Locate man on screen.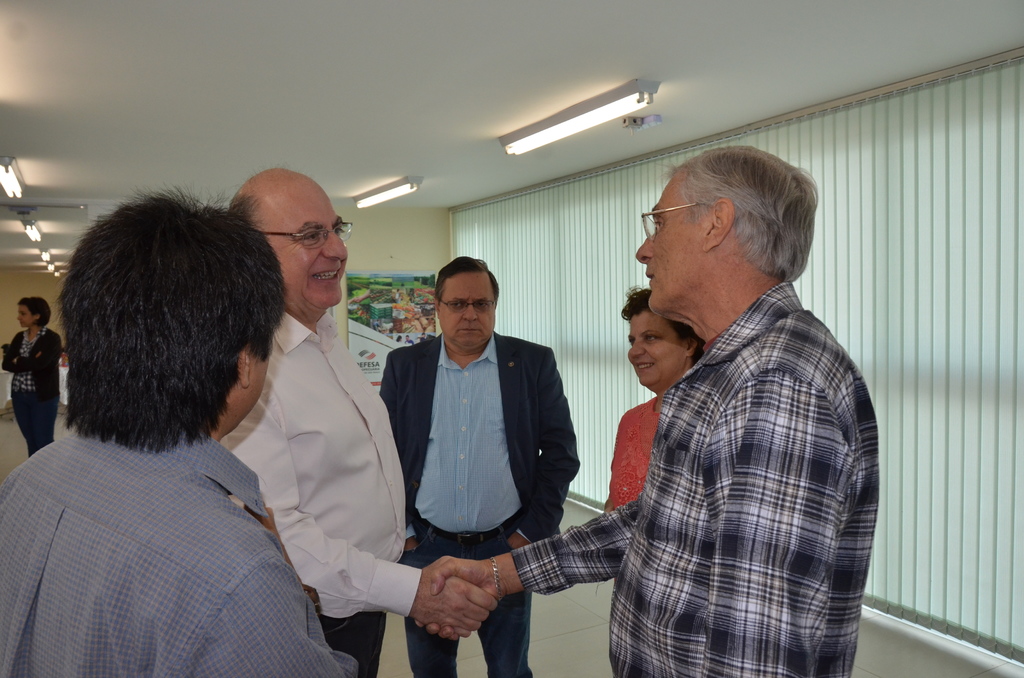
On screen at region(221, 162, 495, 677).
